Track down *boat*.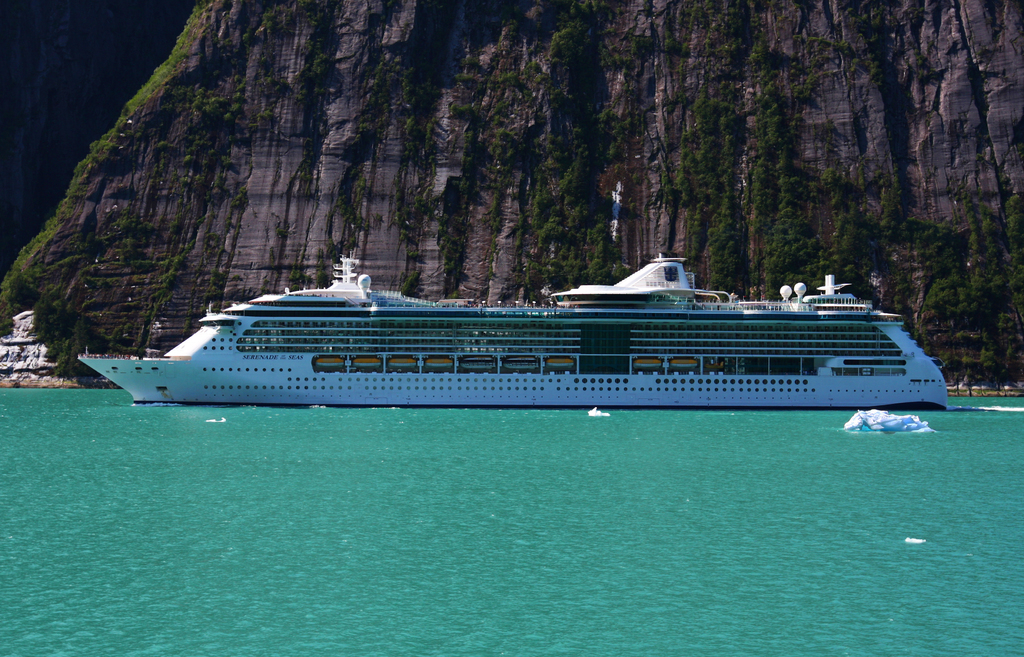
Tracked to x1=90 y1=239 x2=954 y2=425.
